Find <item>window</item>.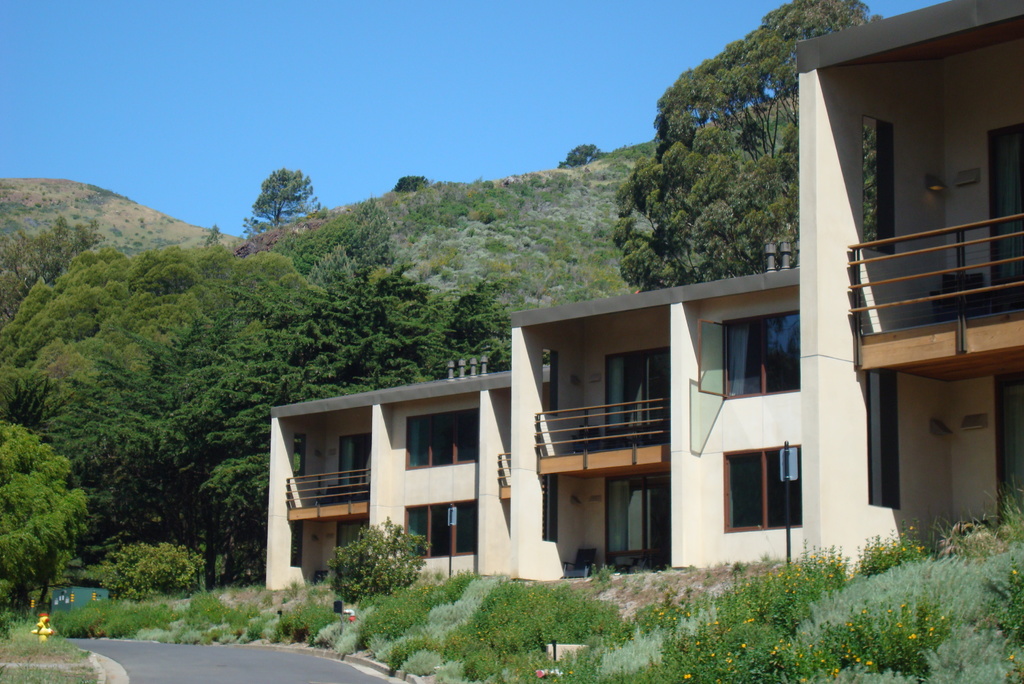
<bbox>721, 444, 803, 531</bbox>.
